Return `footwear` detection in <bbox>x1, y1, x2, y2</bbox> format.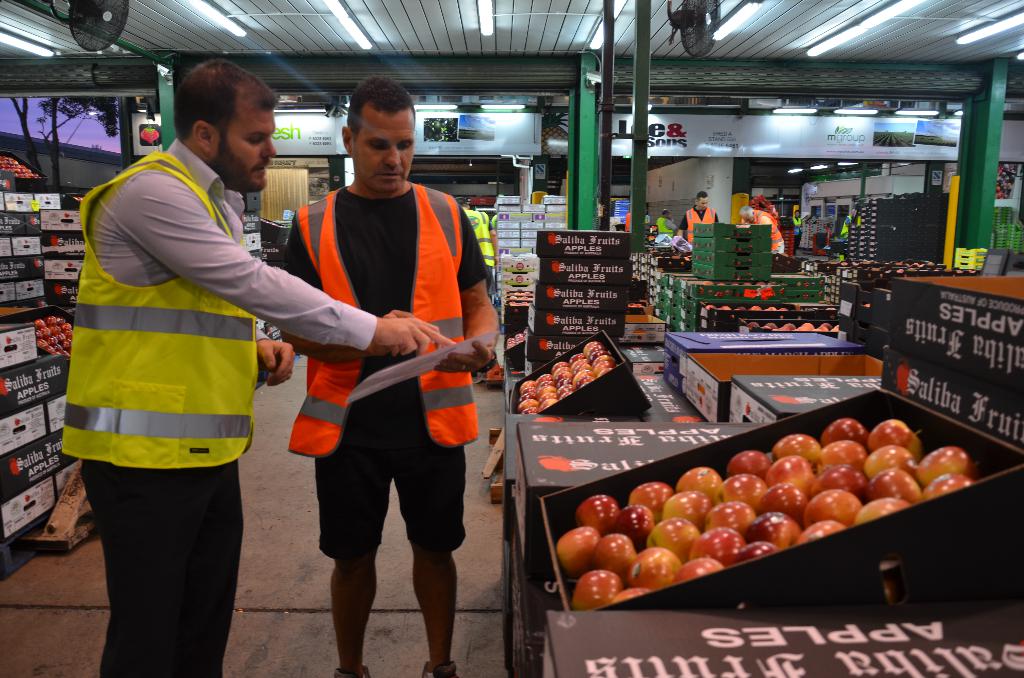
<bbox>333, 663, 374, 677</bbox>.
